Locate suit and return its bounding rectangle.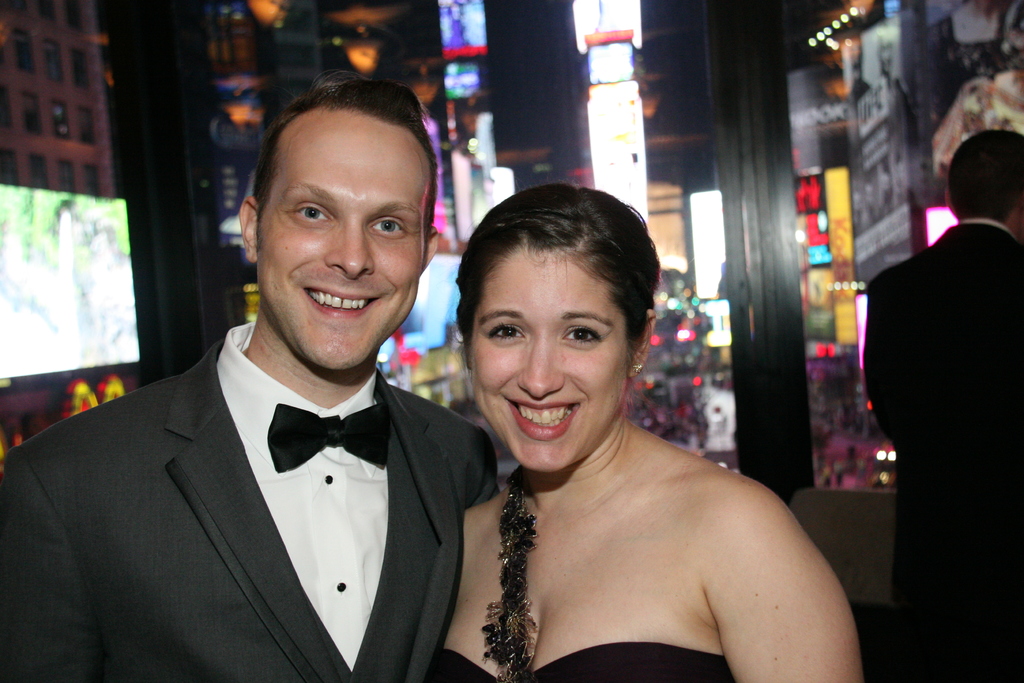
<region>863, 215, 1023, 682</region>.
